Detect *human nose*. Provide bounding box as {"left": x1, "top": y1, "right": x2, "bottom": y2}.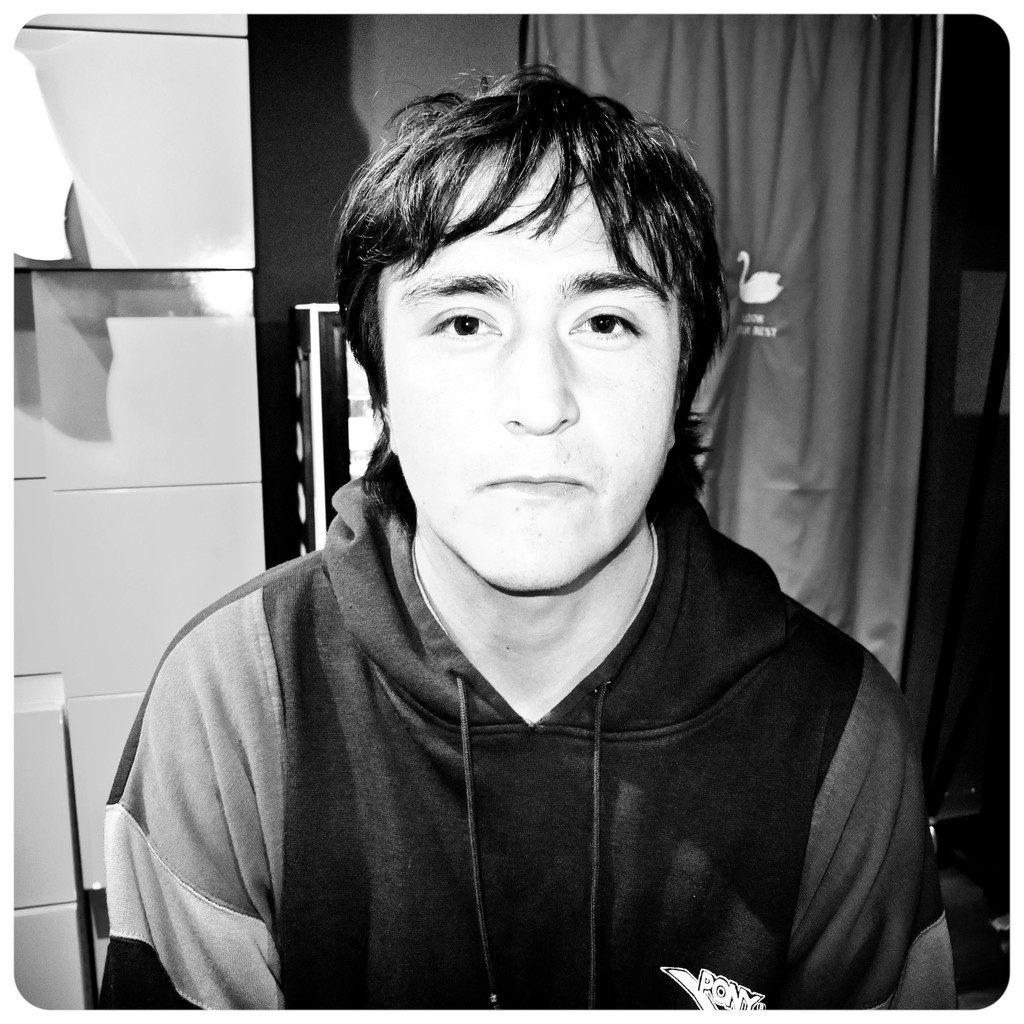
{"left": 491, "top": 302, "right": 580, "bottom": 436}.
